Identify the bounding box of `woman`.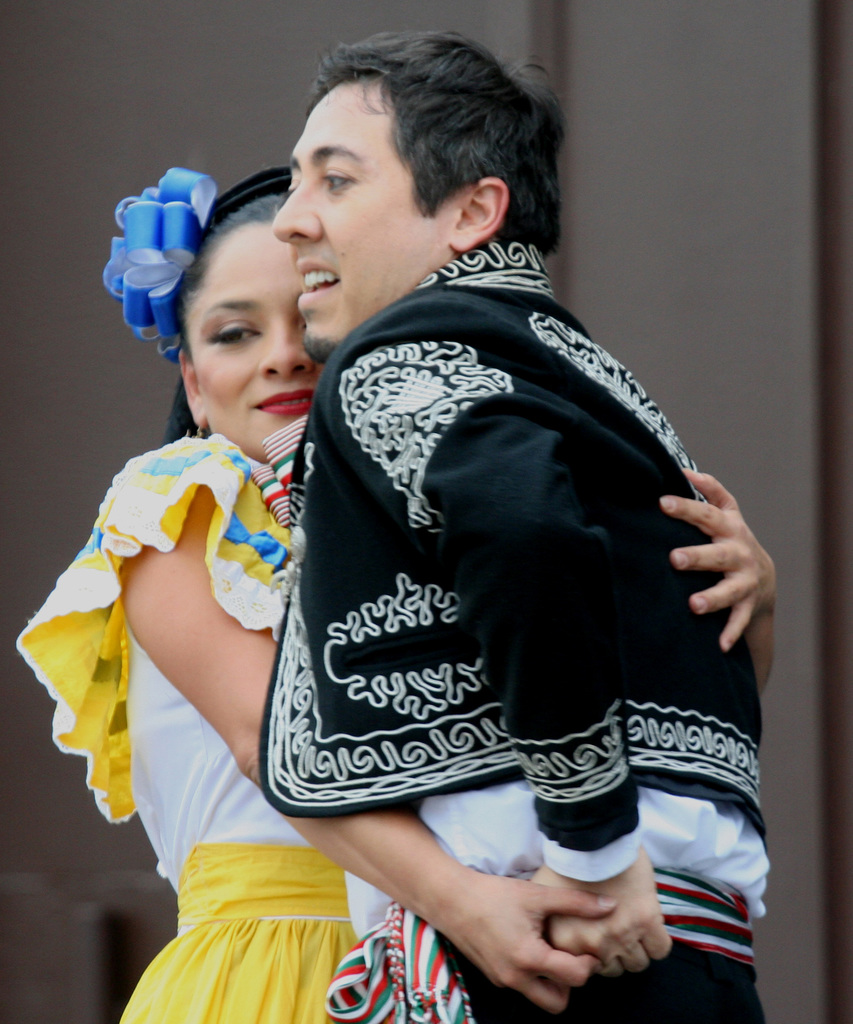
(5,166,781,1023).
